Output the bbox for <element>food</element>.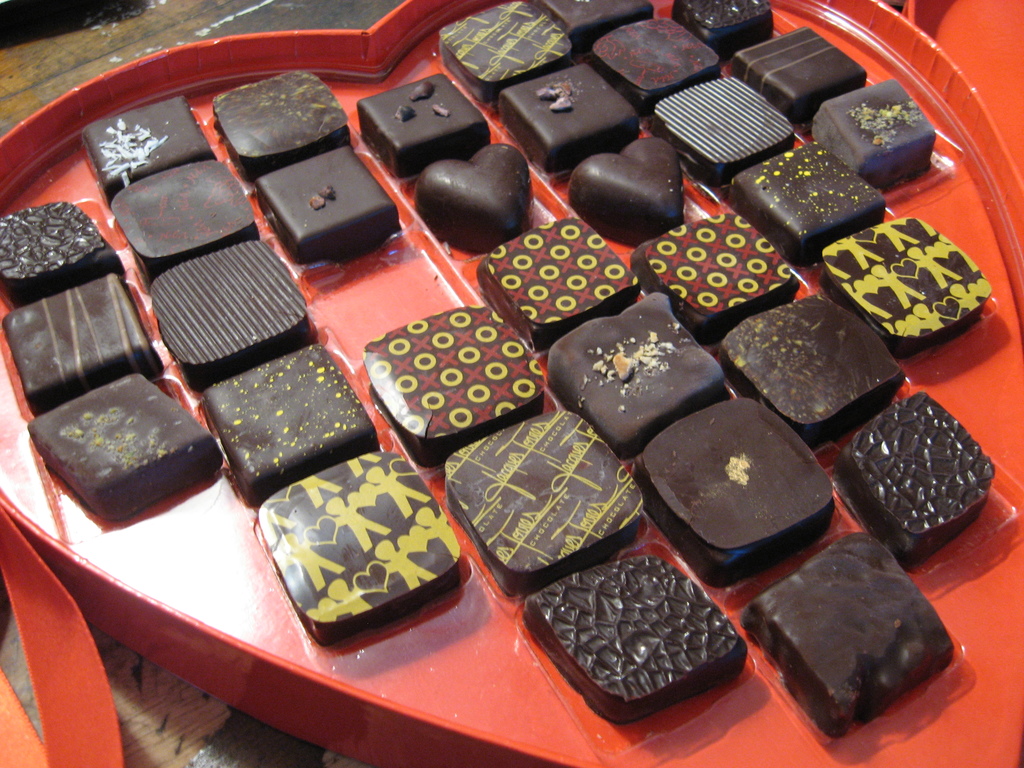
671,0,775,58.
